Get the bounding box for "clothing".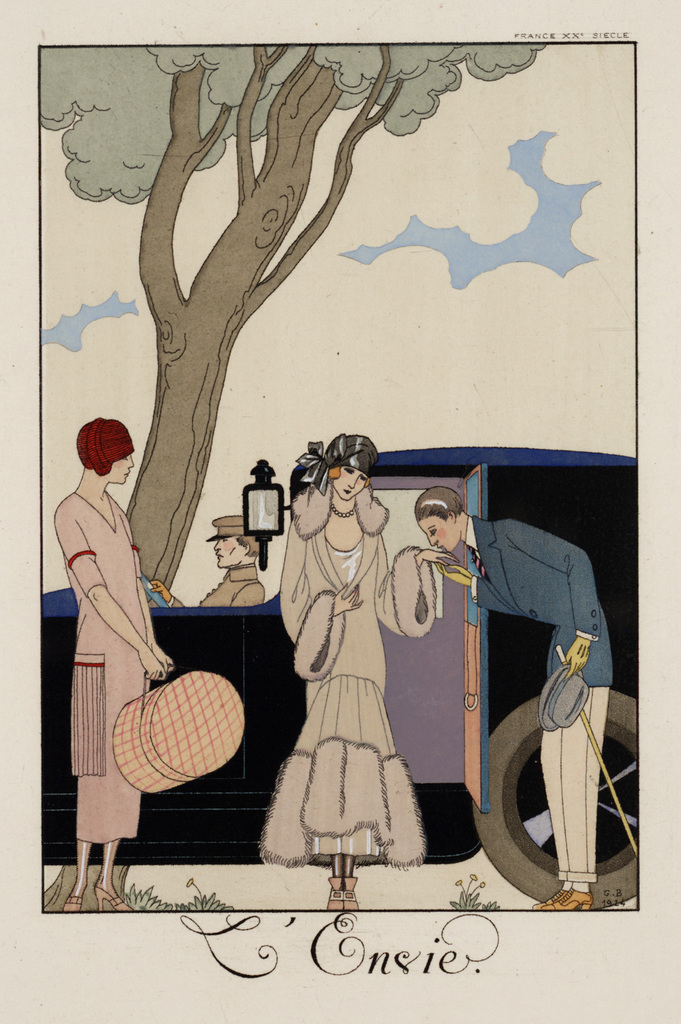
{"left": 459, "top": 517, "right": 616, "bottom": 882}.
